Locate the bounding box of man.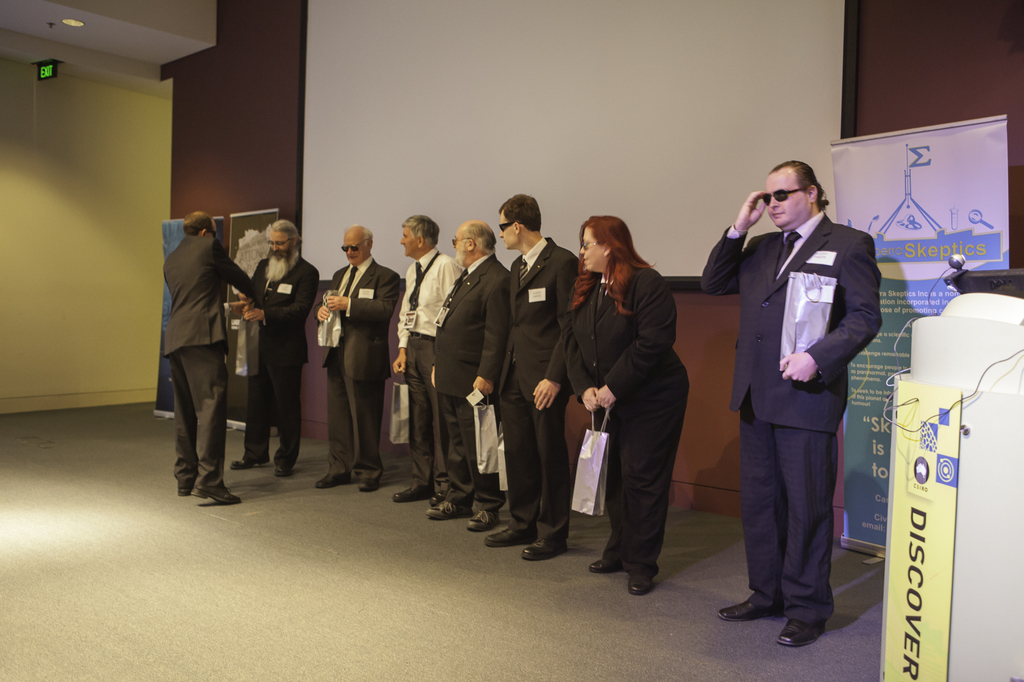
Bounding box: <box>152,191,252,511</box>.
